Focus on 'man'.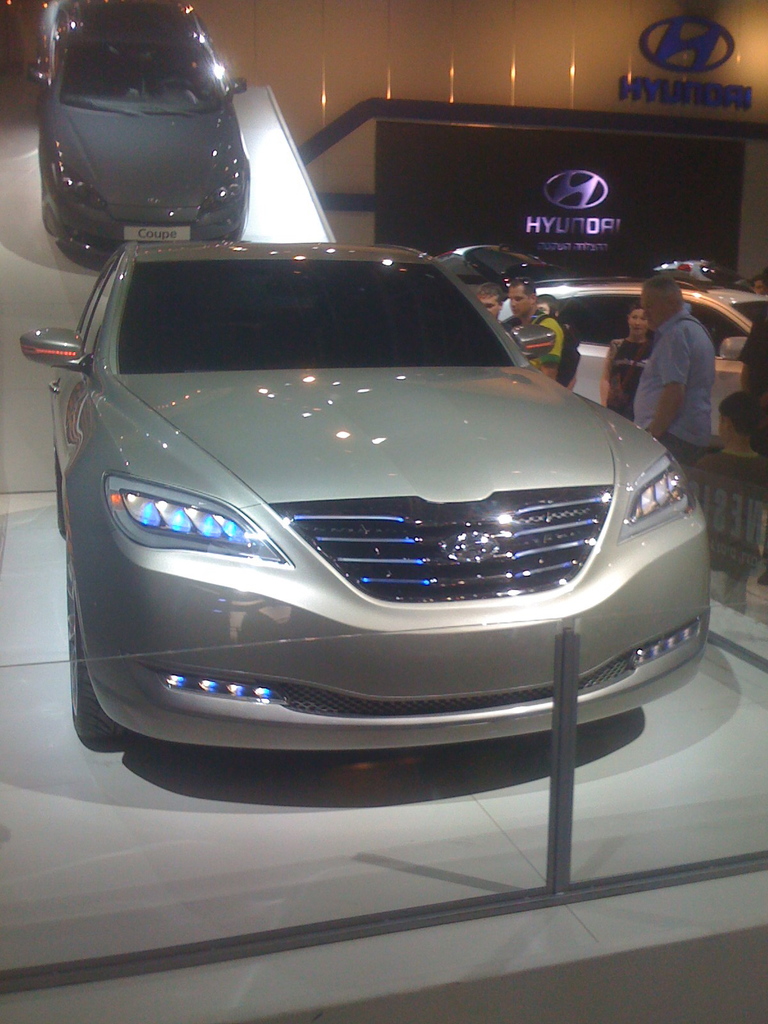
Focused at 473,284,511,331.
